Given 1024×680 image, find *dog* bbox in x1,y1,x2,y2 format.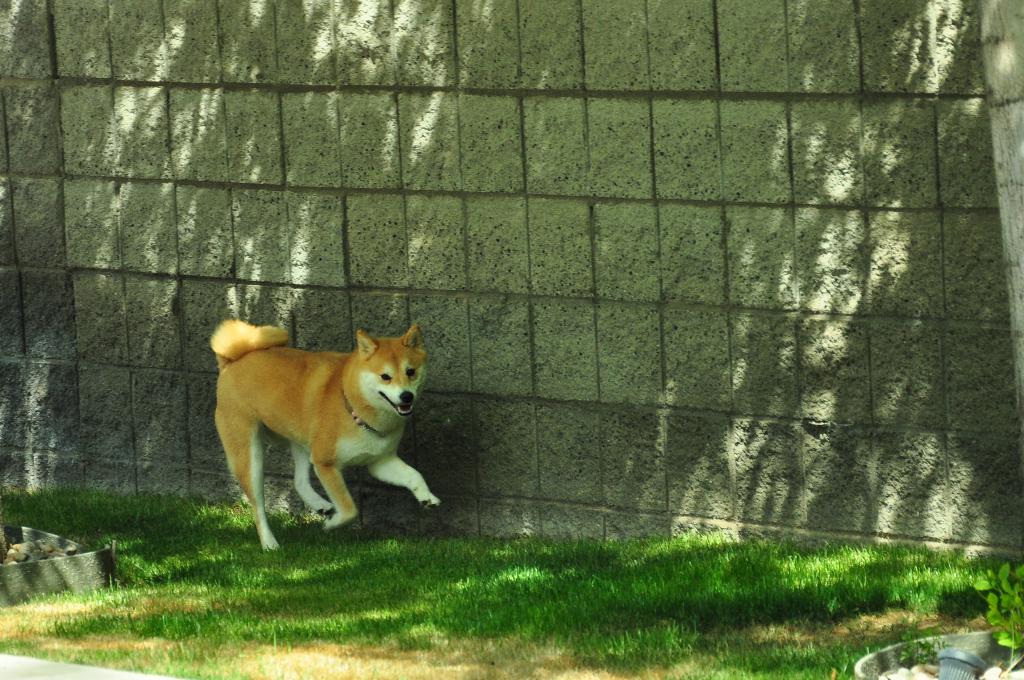
206,325,437,553.
